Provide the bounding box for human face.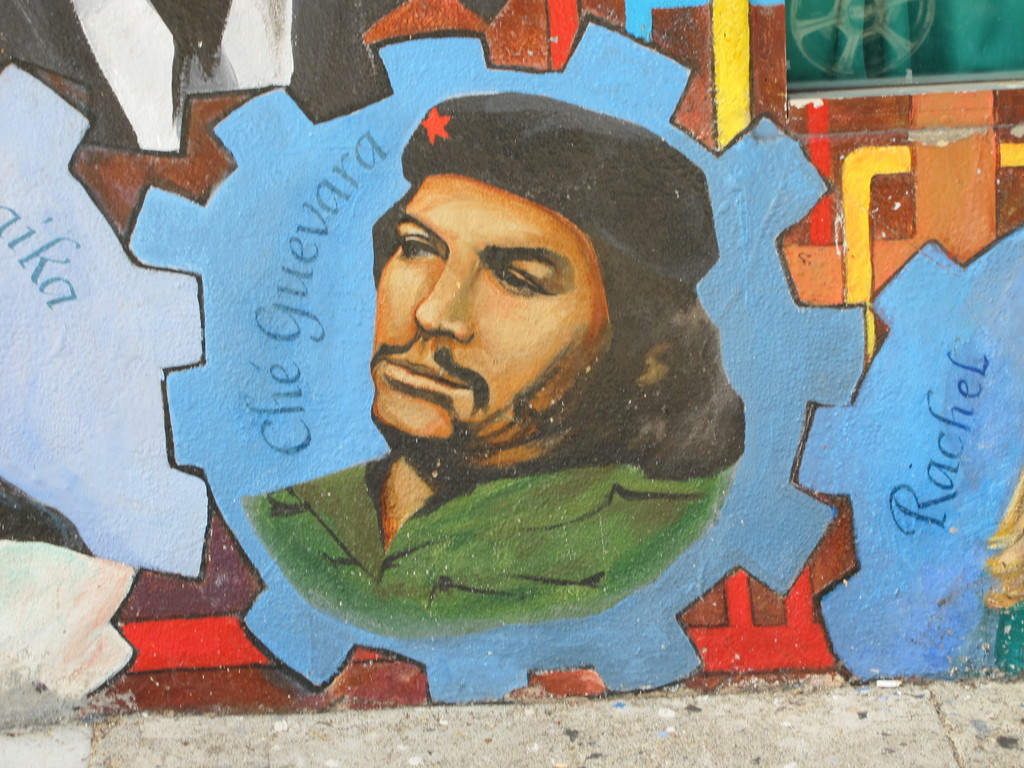
region(367, 172, 609, 451).
